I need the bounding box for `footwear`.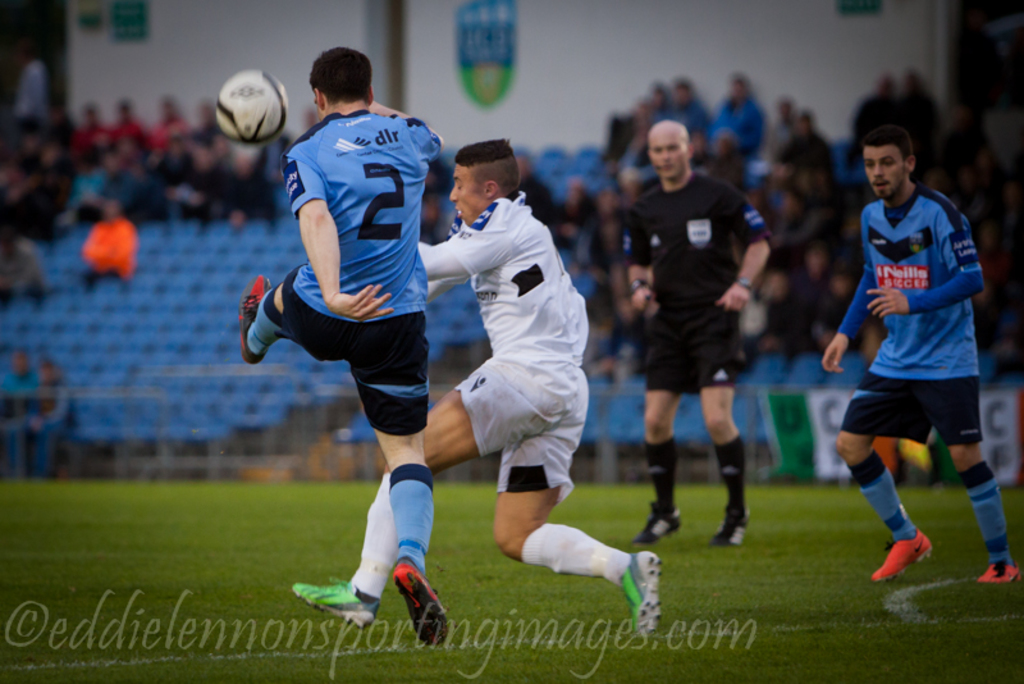
Here it is: l=239, t=275, r=274, b=368.
